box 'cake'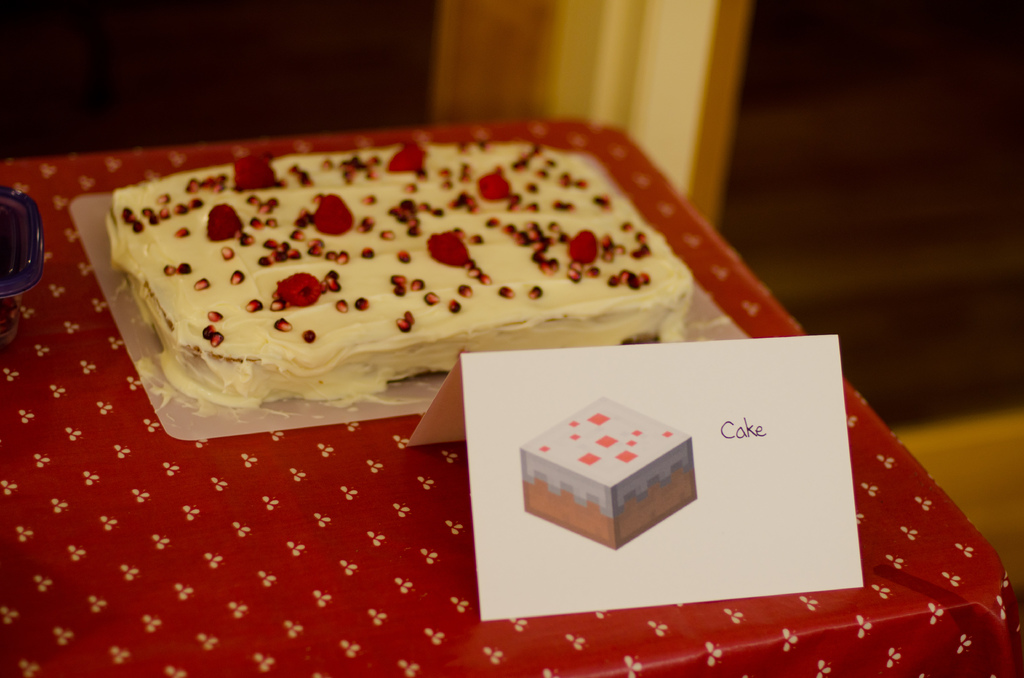
[521, 394, 698, 550]
